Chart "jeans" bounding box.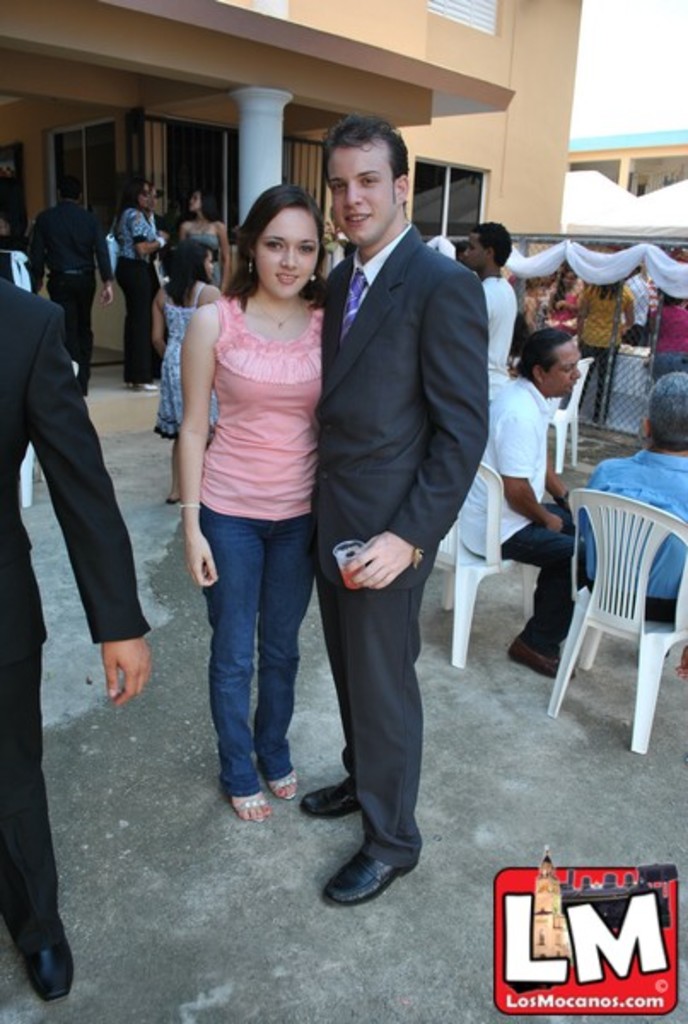
Charted: <bbox>184, 497, 321, 807</bbox>.
